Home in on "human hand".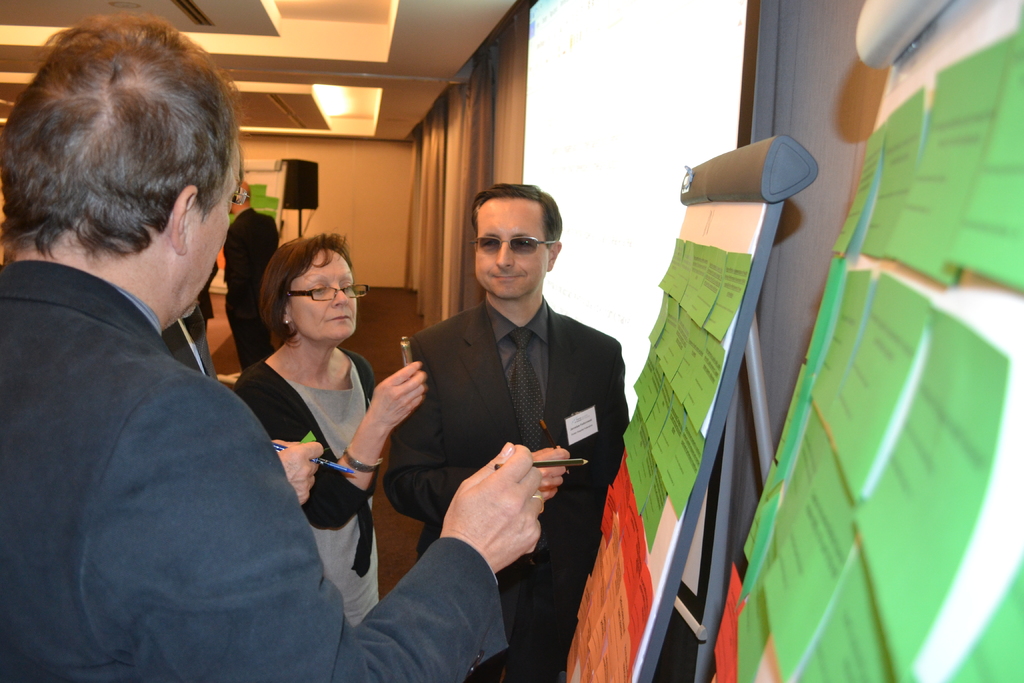
Homed in at {"x1": 518, "y1": 445, "x2": 573, "y2": 499}.
